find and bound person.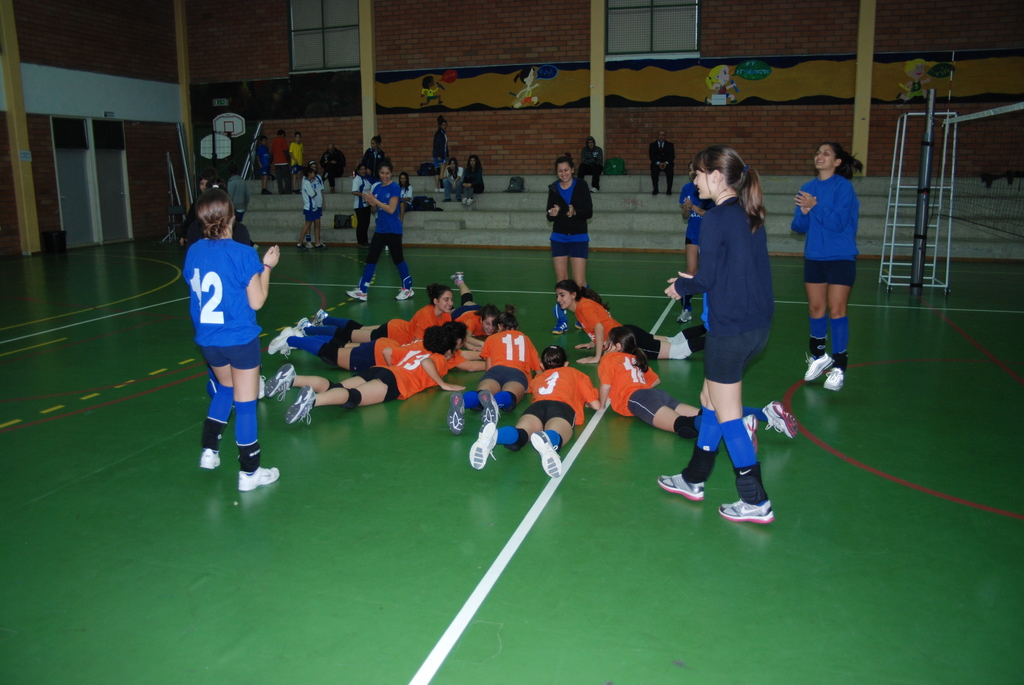
Bound: detection(292, 152, 330, 249).
